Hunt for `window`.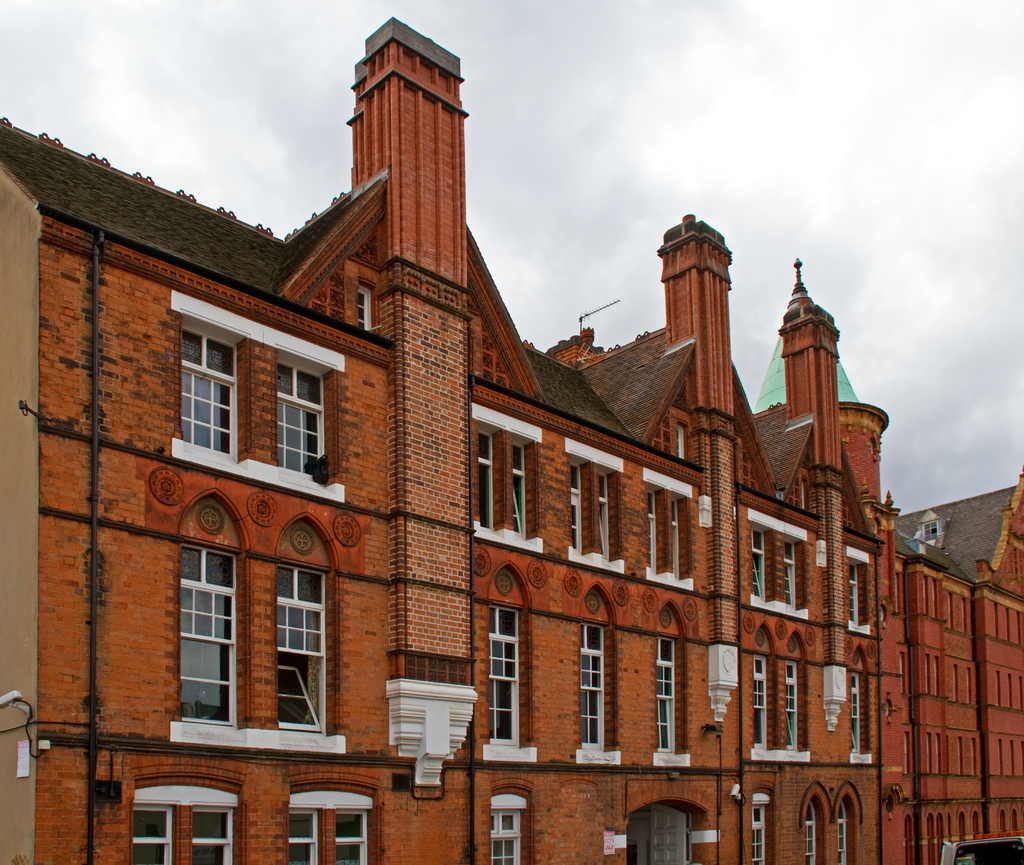
Hunted down at box(931, 809, 940, 864).
